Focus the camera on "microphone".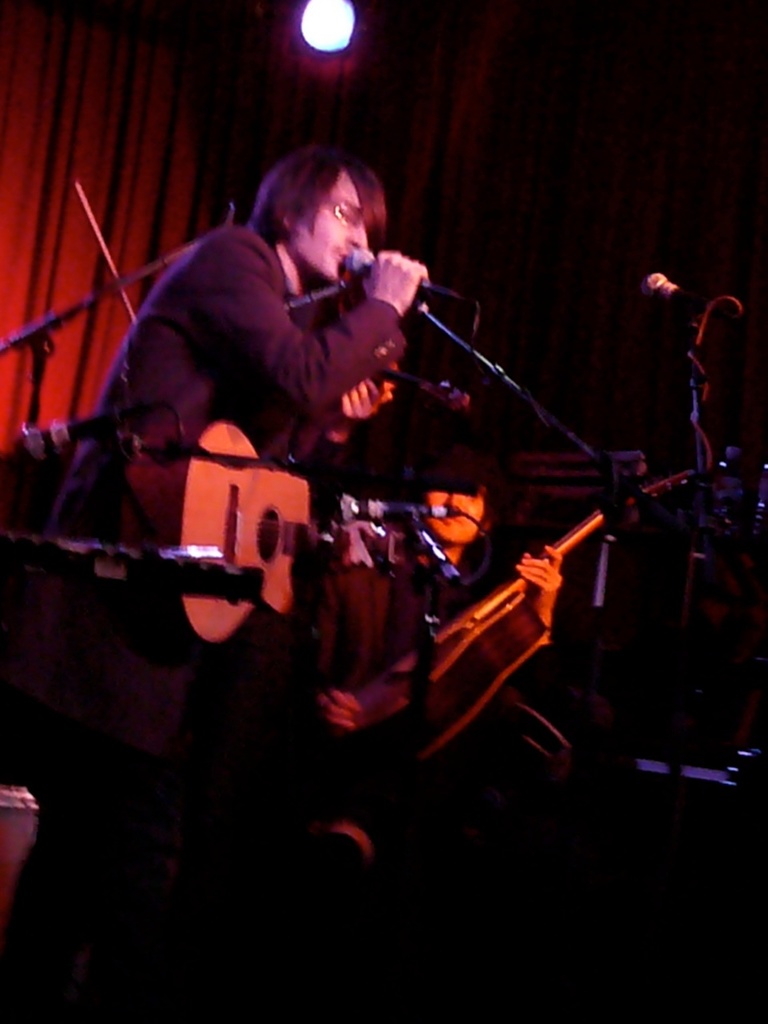
Focus region: 640/272/739/335.
